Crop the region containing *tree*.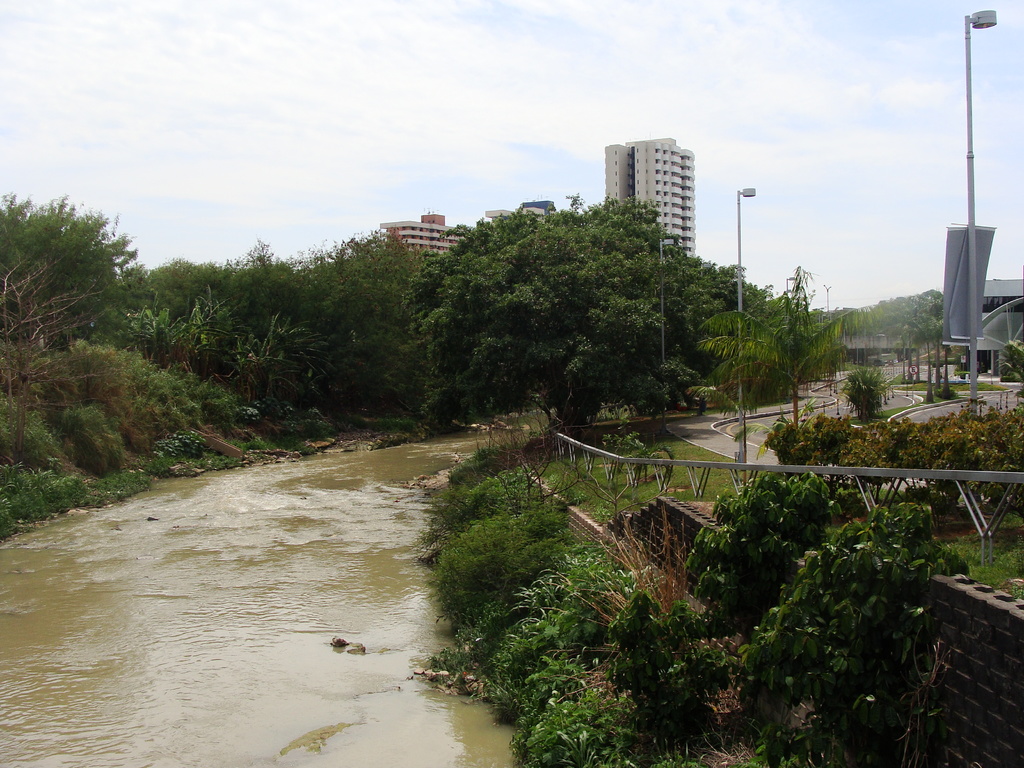
Crop region: <box>0,188,429,439</box>.
